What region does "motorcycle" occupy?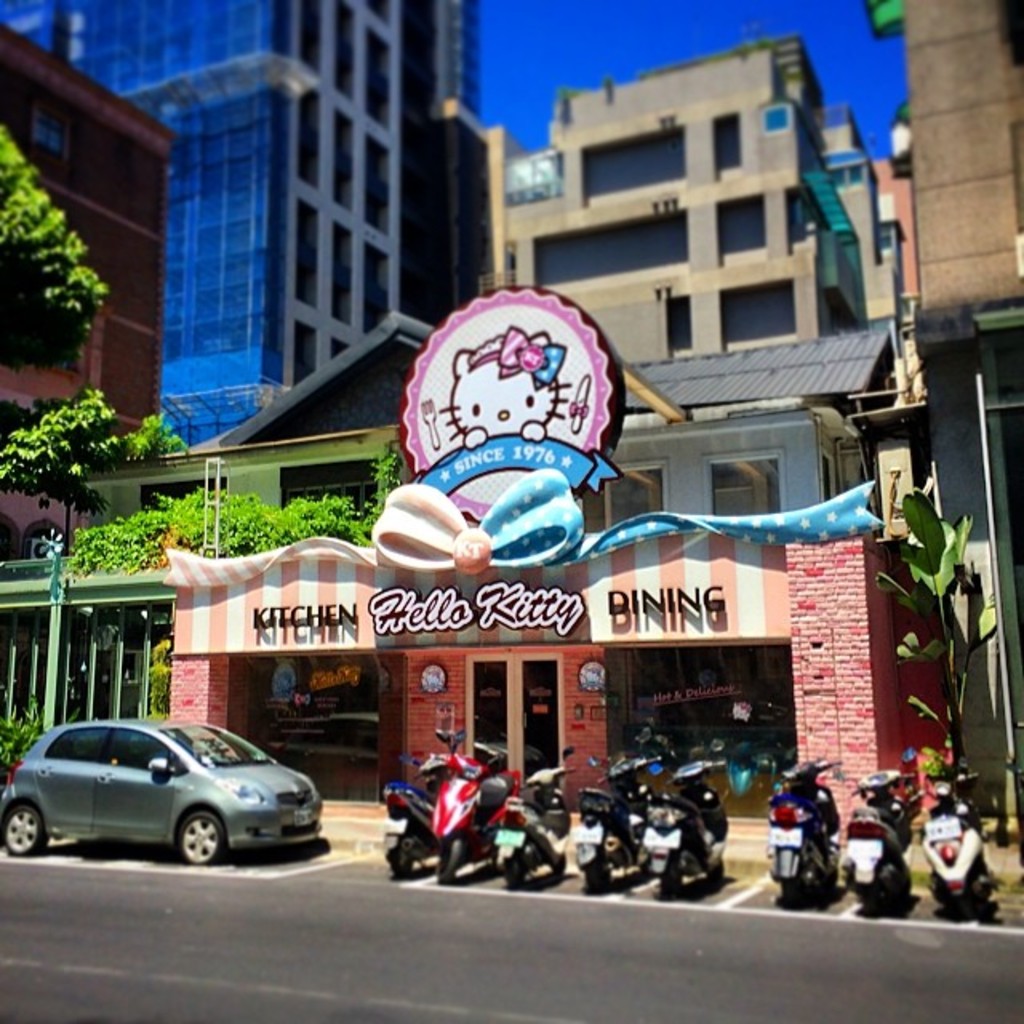
bbox=[766, 752, 838, 909].
